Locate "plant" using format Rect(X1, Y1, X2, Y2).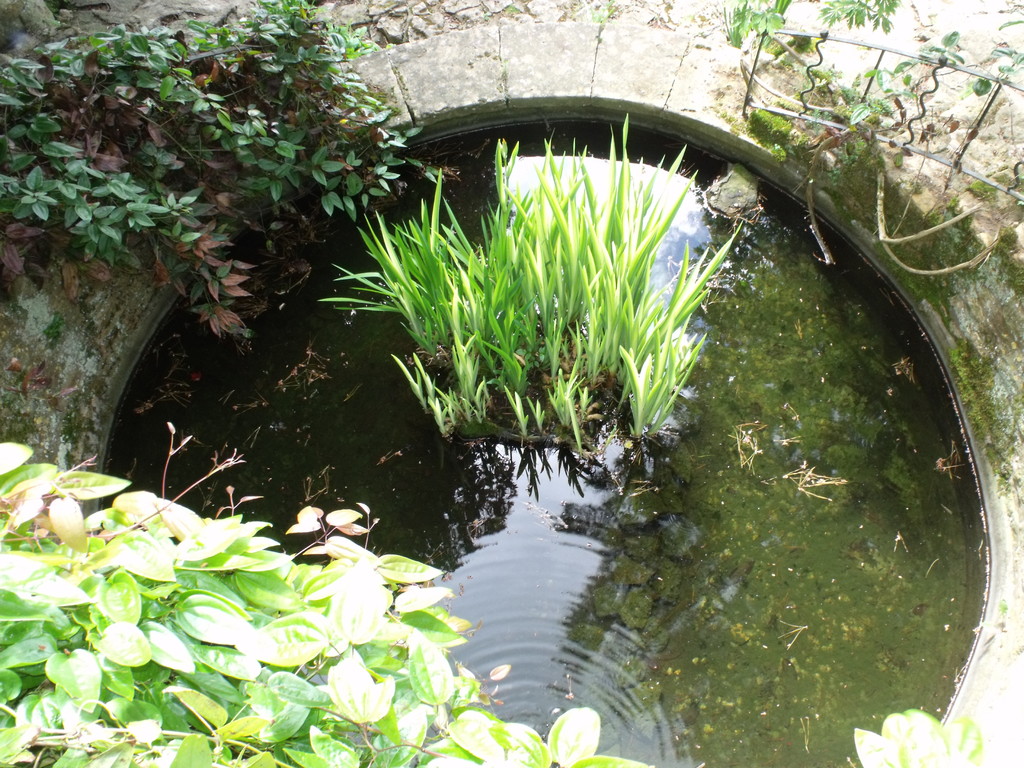
Rect(840, 21, 1023, 135).
